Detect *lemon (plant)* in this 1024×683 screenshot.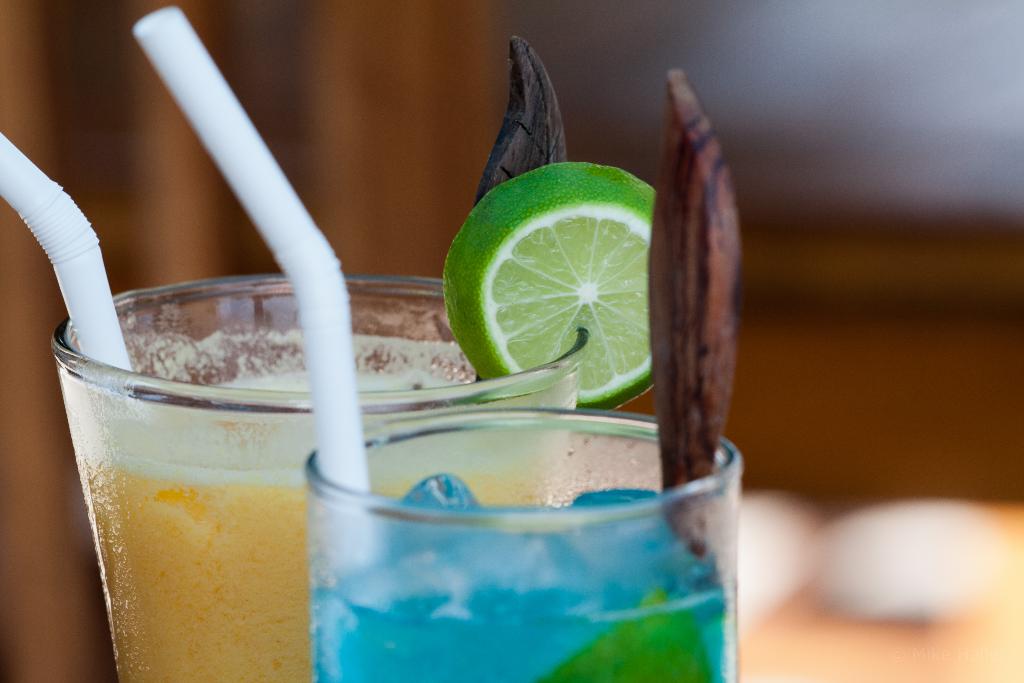
Detection: box=[443, 159, 659, 411].
